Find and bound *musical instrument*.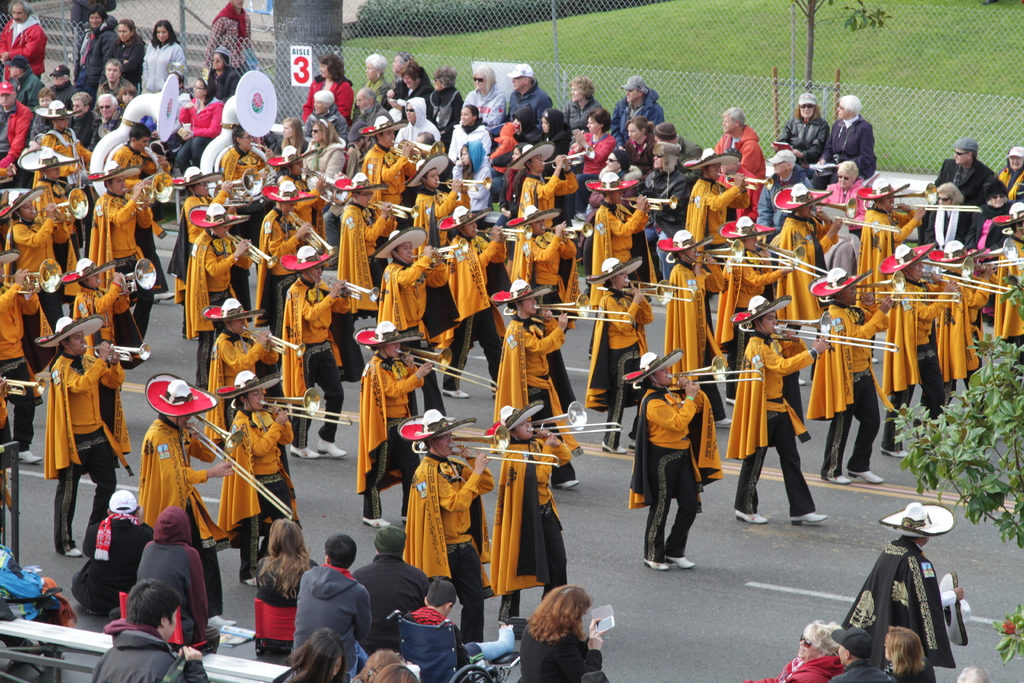
Bound: bbox=(470, 223, 541, 247).
